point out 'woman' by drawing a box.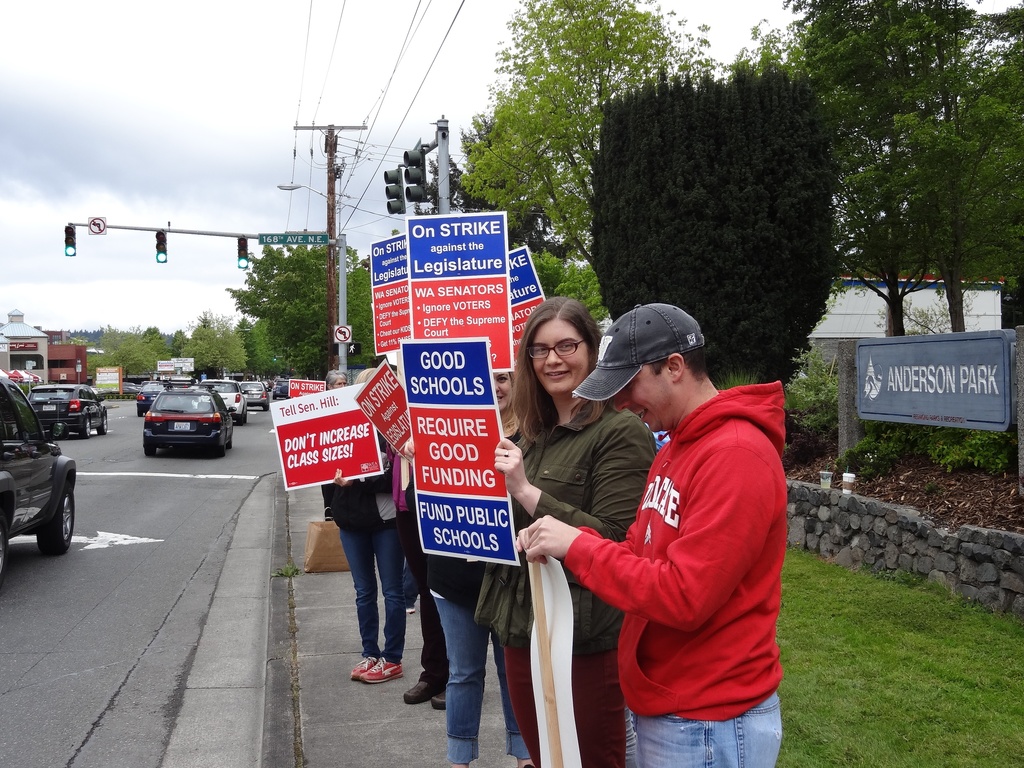
l=396, t=357, r=522, b=767.
